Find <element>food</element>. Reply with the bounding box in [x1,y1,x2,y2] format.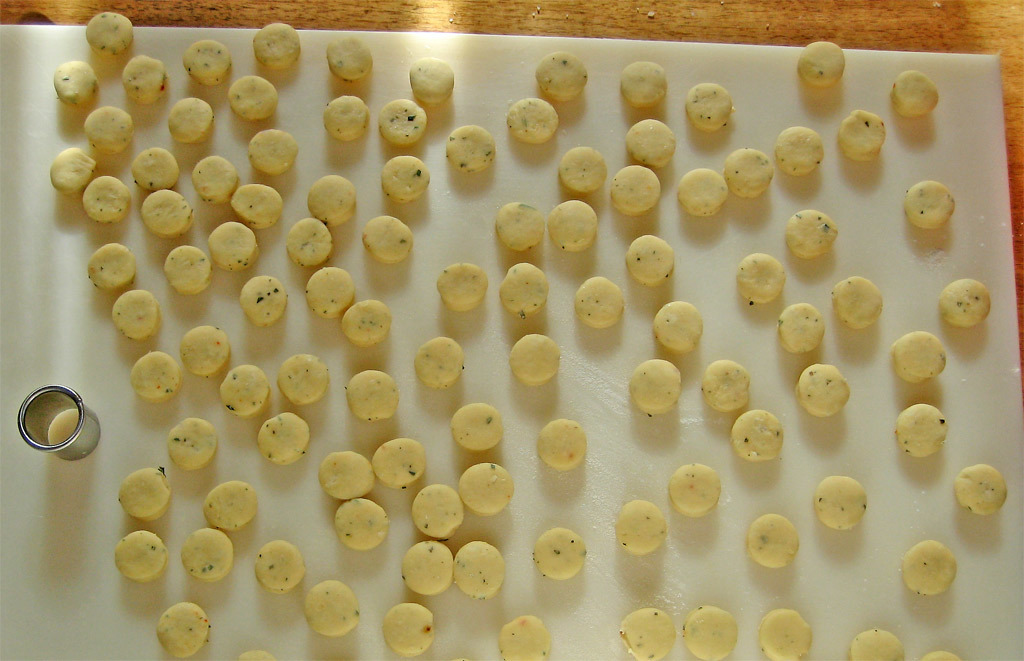
[373,439,426,492].
